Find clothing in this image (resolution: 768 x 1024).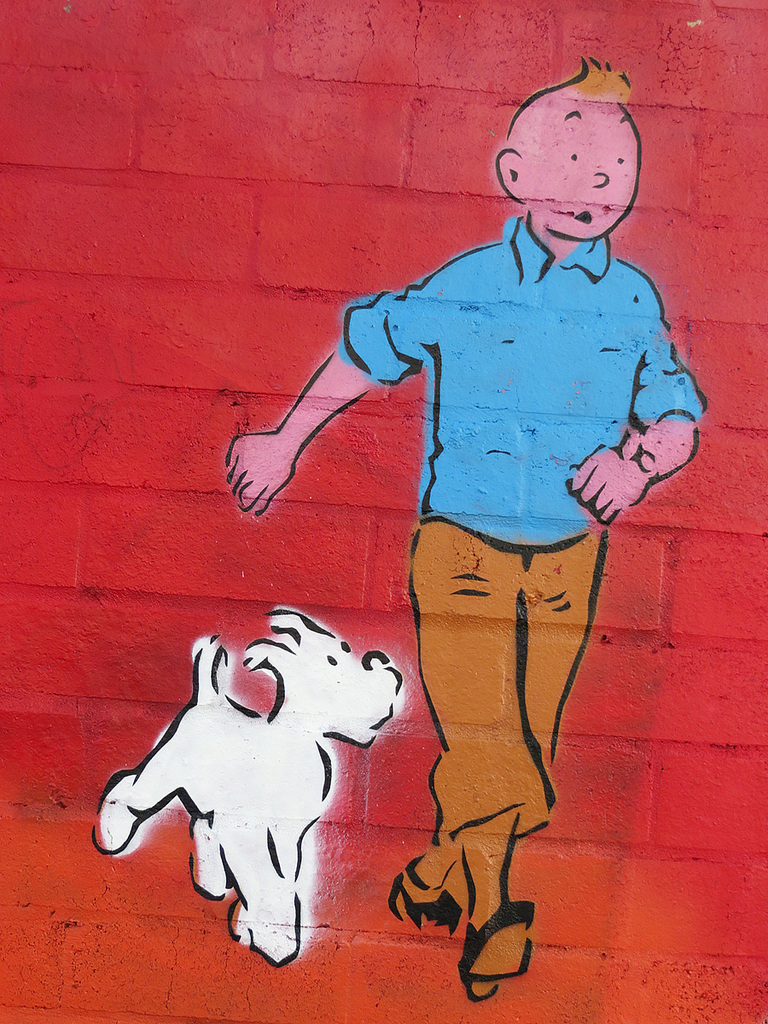
[340,208,707,550].
